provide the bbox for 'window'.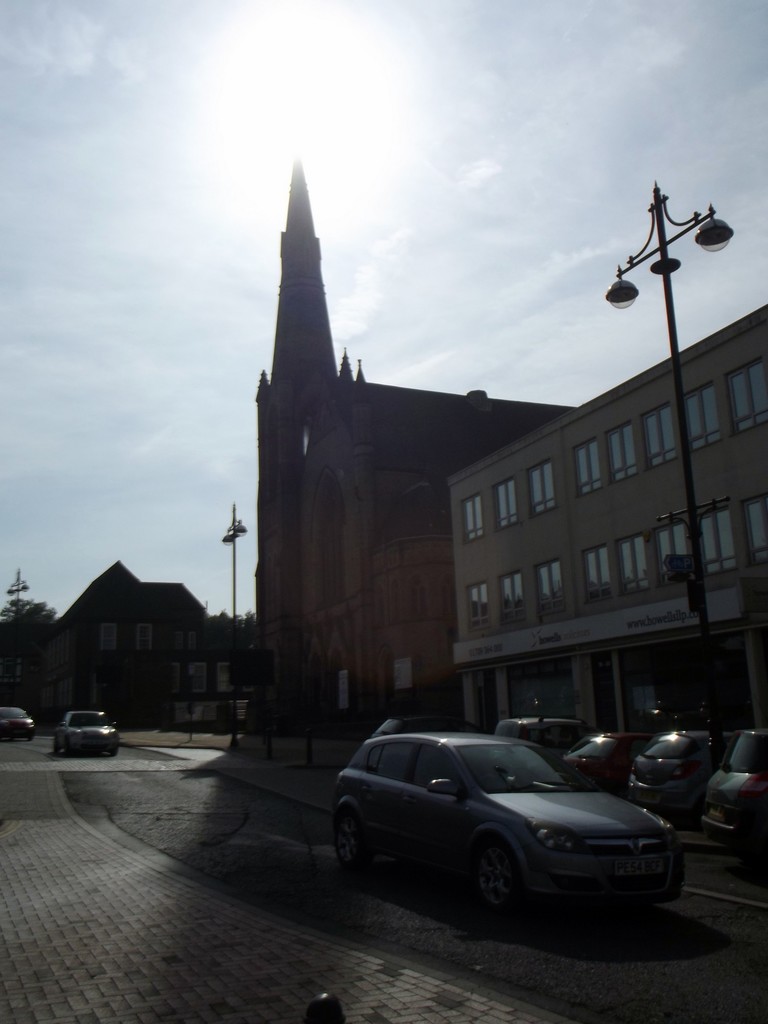
{"left": 461, "top": 572, "right": 492, "bottom": 636}.
